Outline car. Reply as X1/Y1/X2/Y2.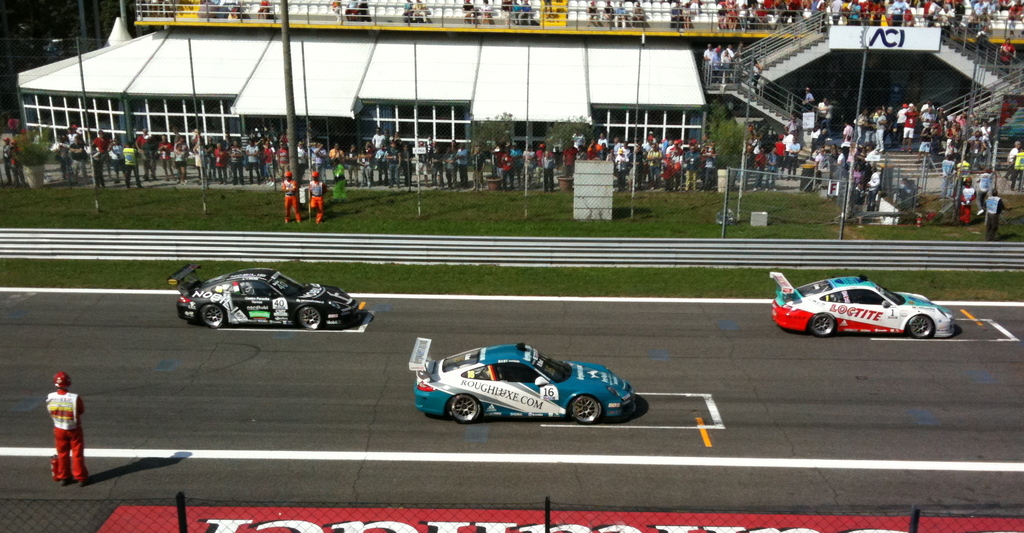
405/333/636/426.
